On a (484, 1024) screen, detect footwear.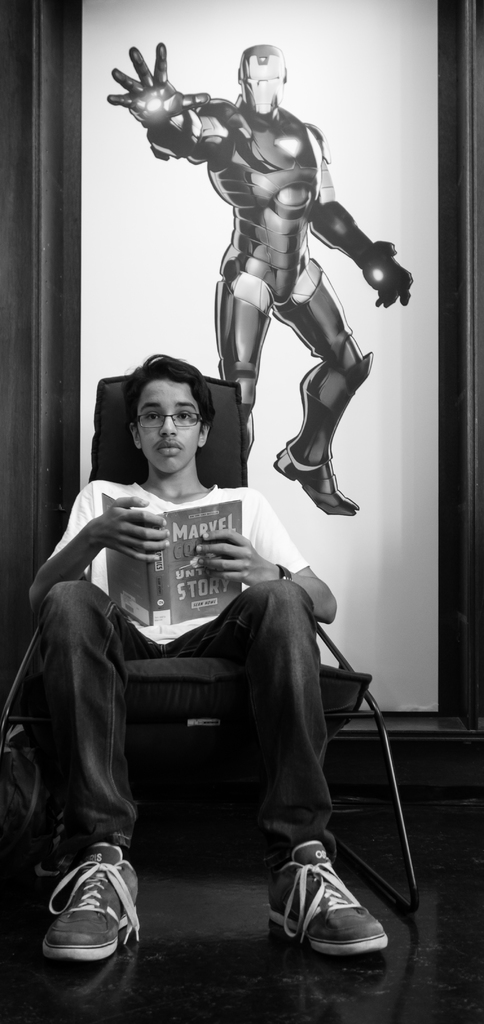
42/843/137/957.
